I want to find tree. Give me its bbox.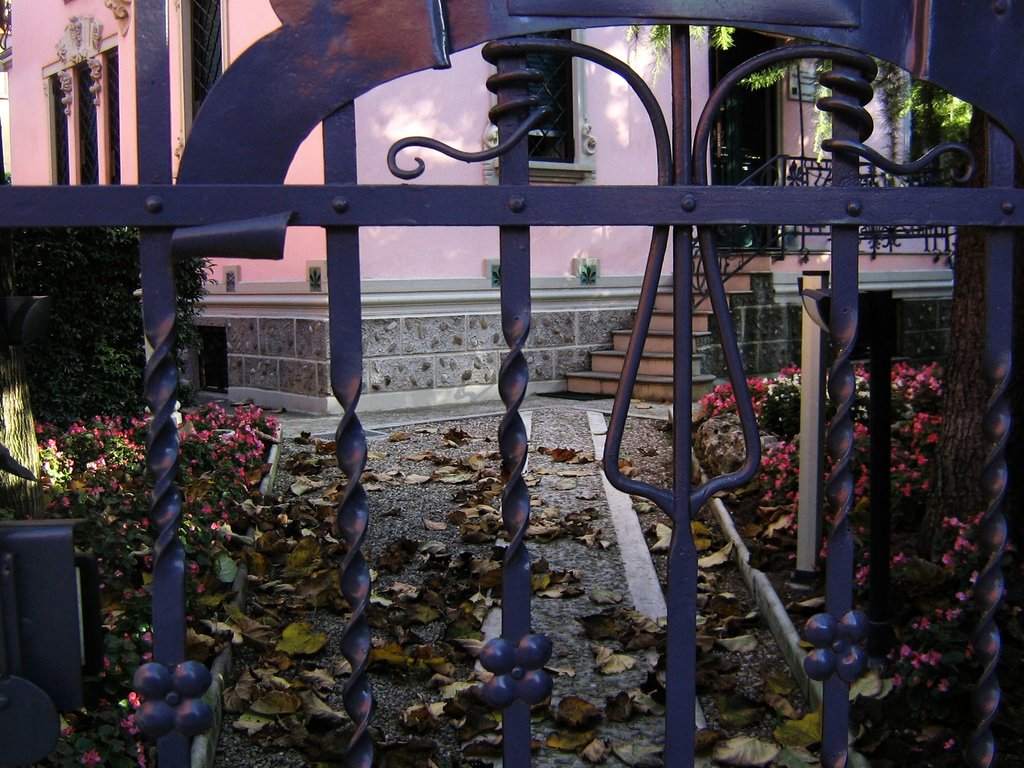
pyautogui.locateOnScreen(641, 42, 1020, 580).
